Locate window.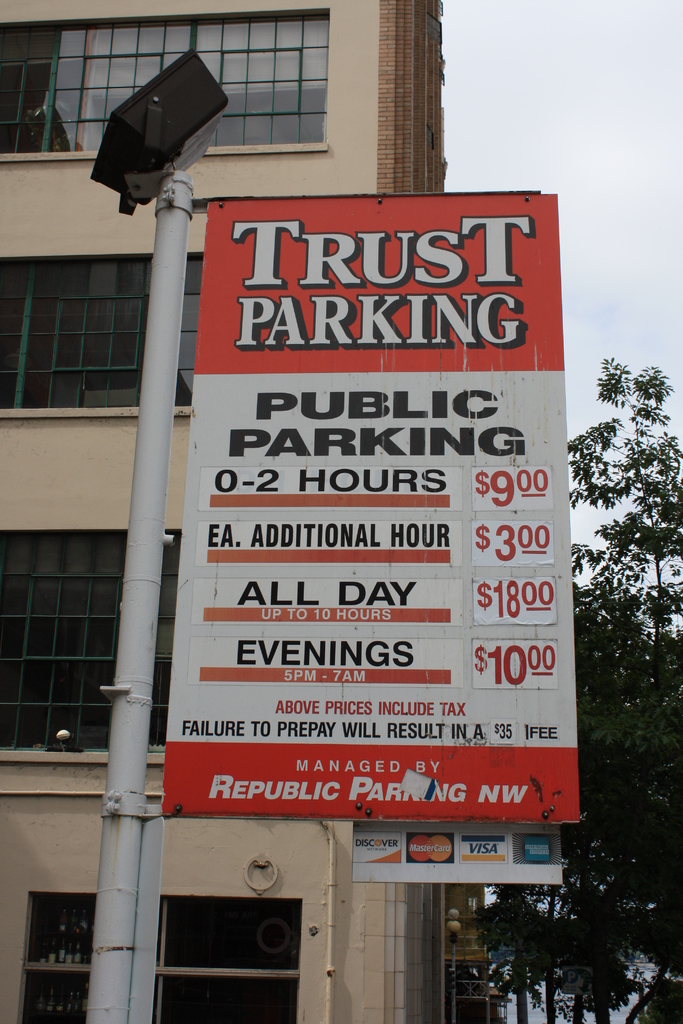
Bounding box: bbox(0, 9, 333, 156).
